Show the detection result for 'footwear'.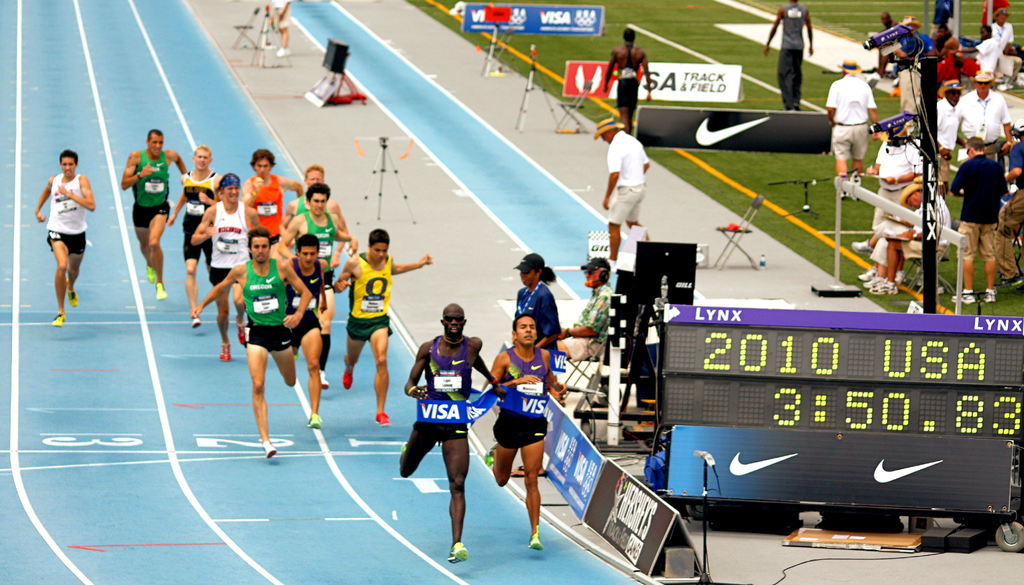
{"x1": 378, "y1": 410, "x2": 391, "y2": 426}.
